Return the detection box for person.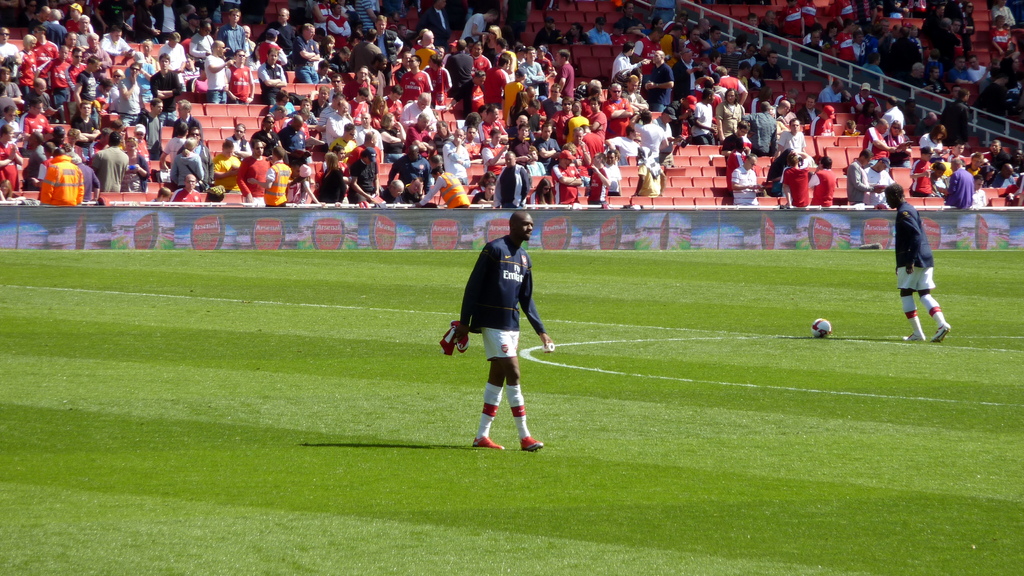
(x1=883, y1=180, x2=950, y2=342).
